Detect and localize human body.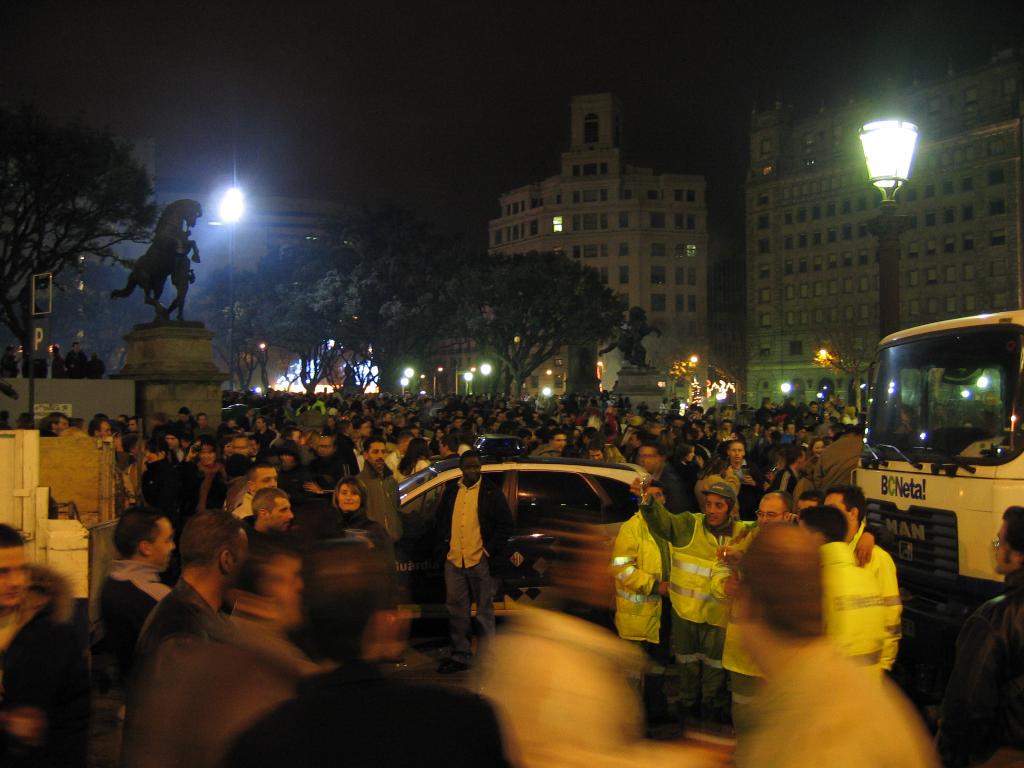
Localized at rect(755, 397, 776, 426).
